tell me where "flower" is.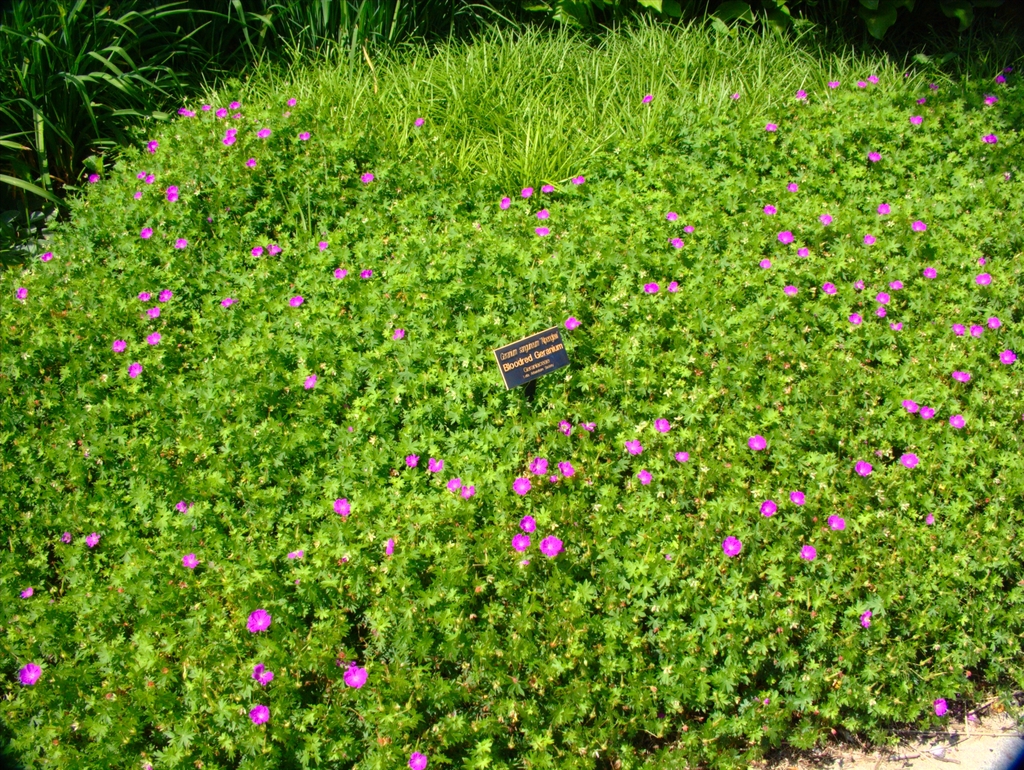
"flower" is at (950,369,972,385).
